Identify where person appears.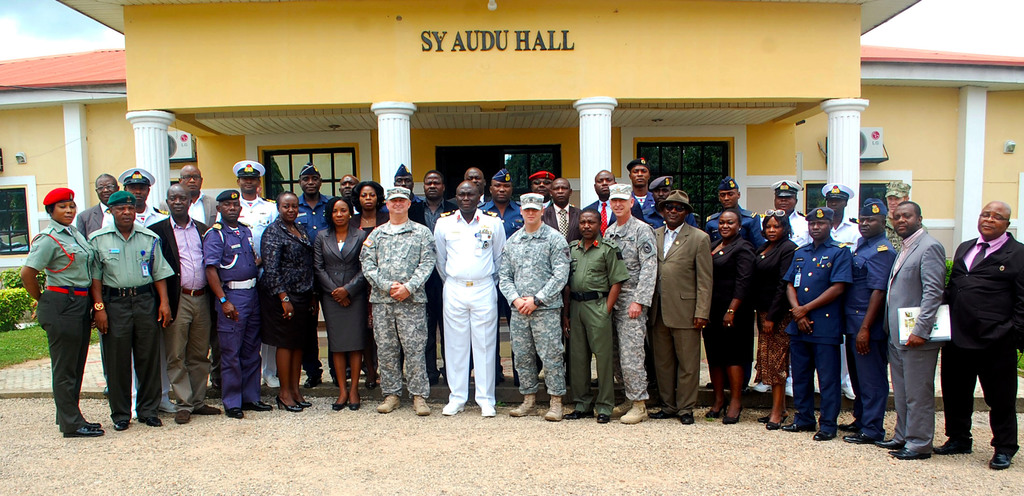
Appears at x1=24, y1=173, x2=93, y2=433.
